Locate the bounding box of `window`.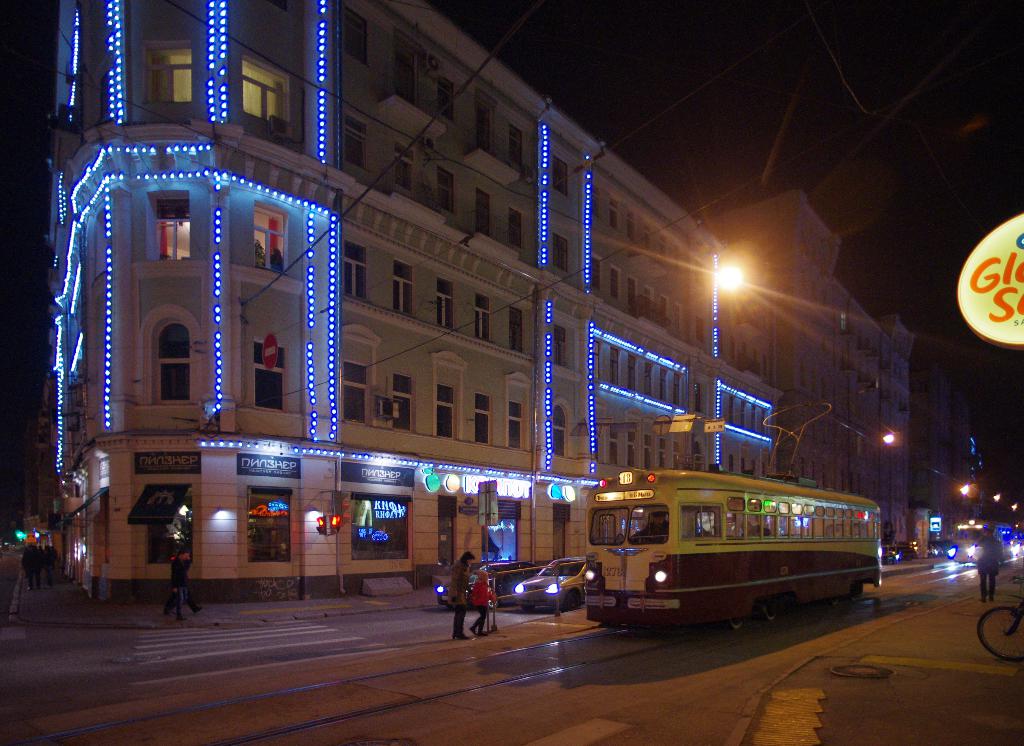
Bounding box: 141 47 194 104.
